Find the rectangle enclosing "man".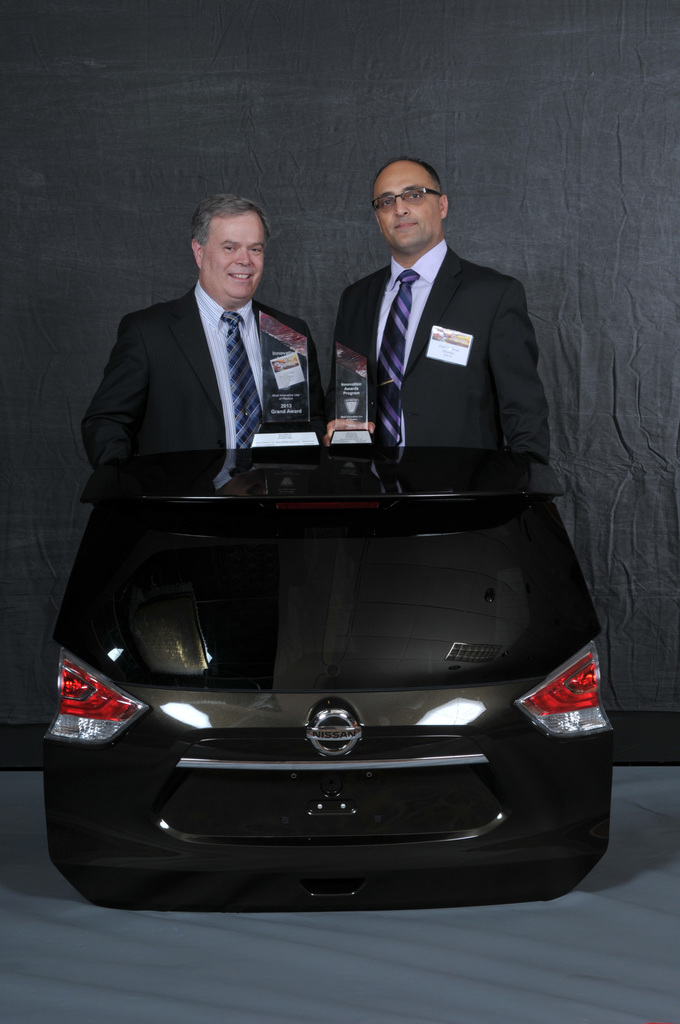
locate(90, 193, 329, 513).
